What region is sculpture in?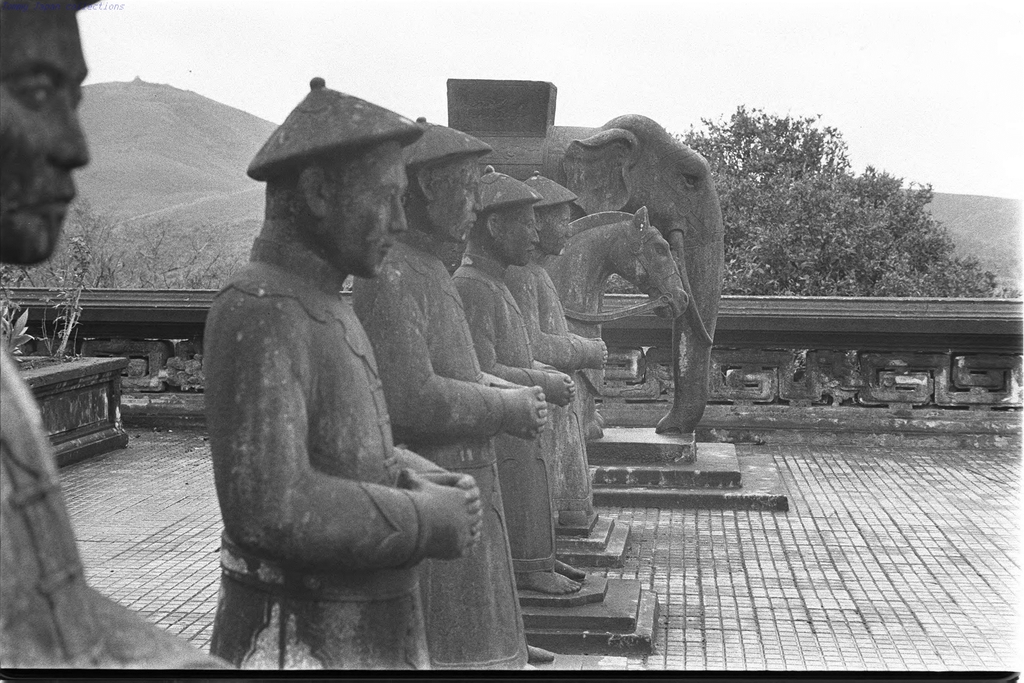
select_region(556, 108, 728, 436).
